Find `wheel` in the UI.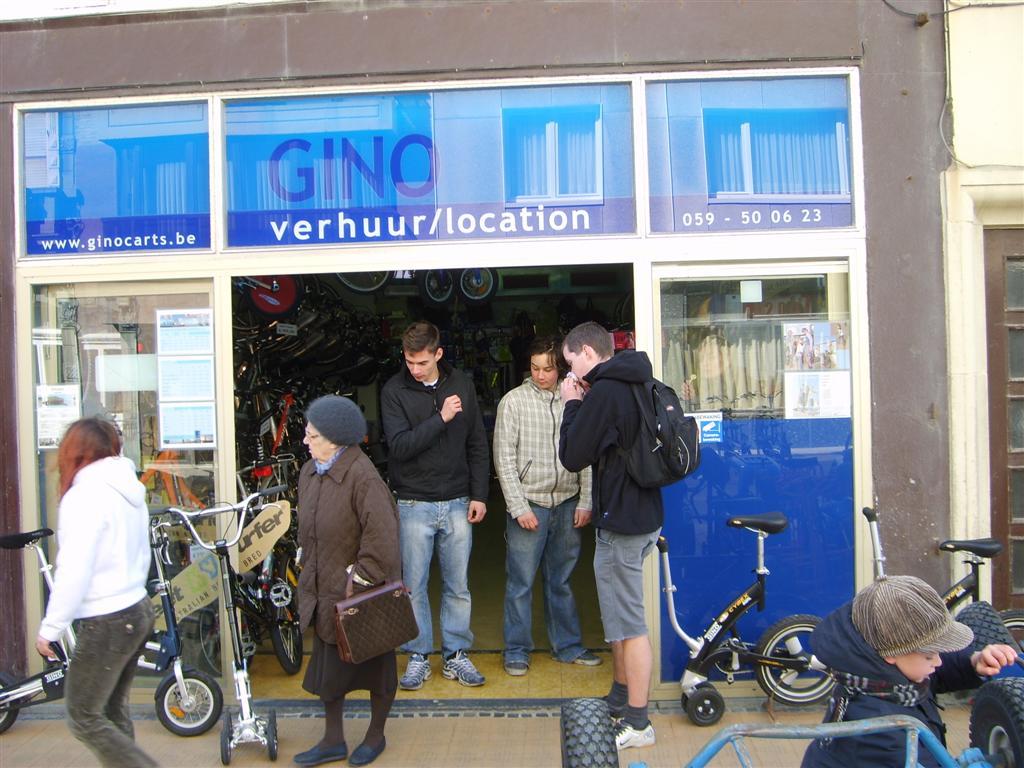
UI element at 687, 688, 723, 723.
